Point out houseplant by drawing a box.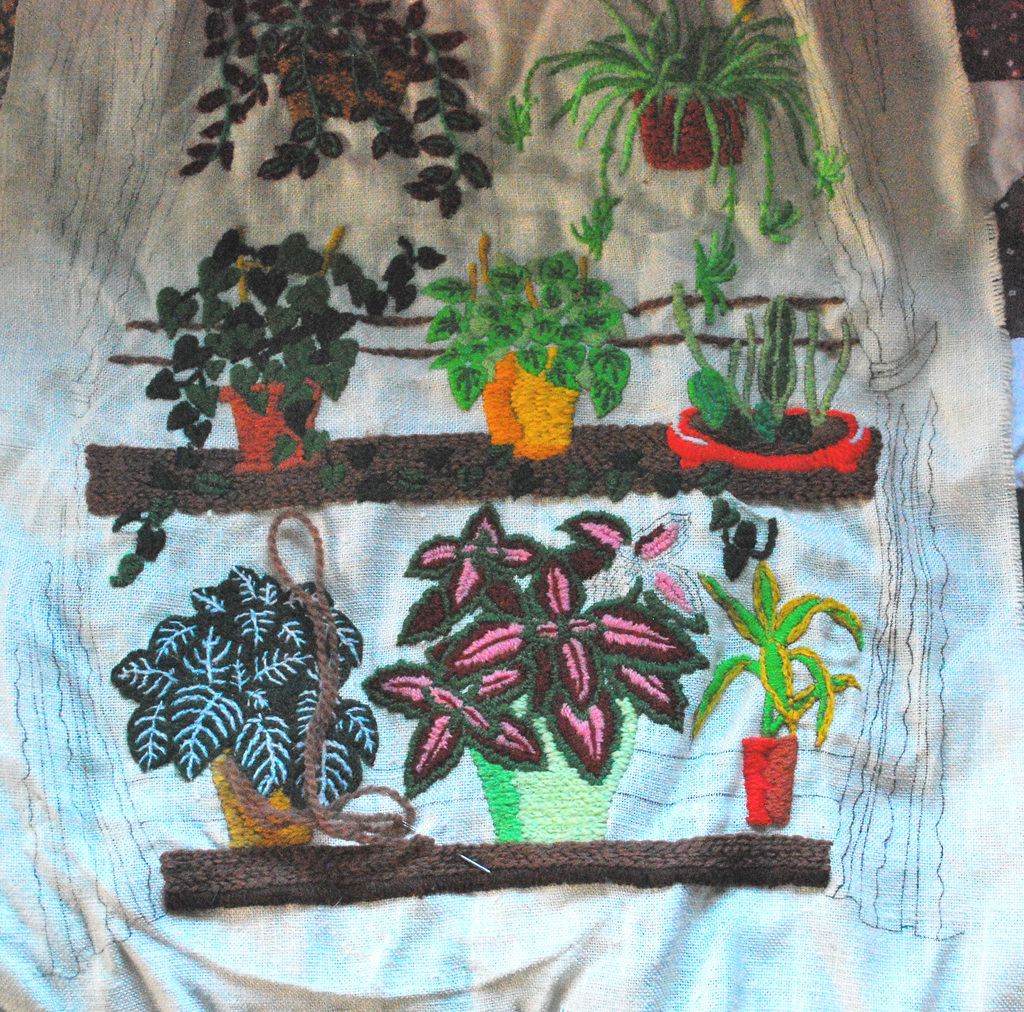
<bbox>105, 218, 451, 585</bbox>.
